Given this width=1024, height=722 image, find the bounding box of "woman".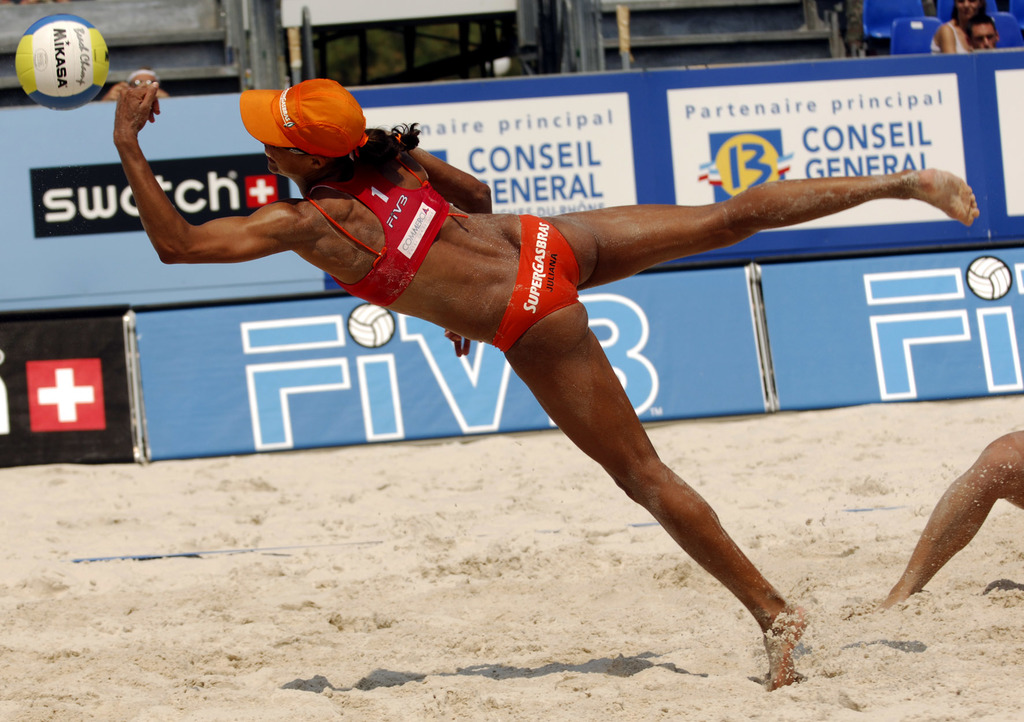
bbox=[932, 0, 995, 65].
